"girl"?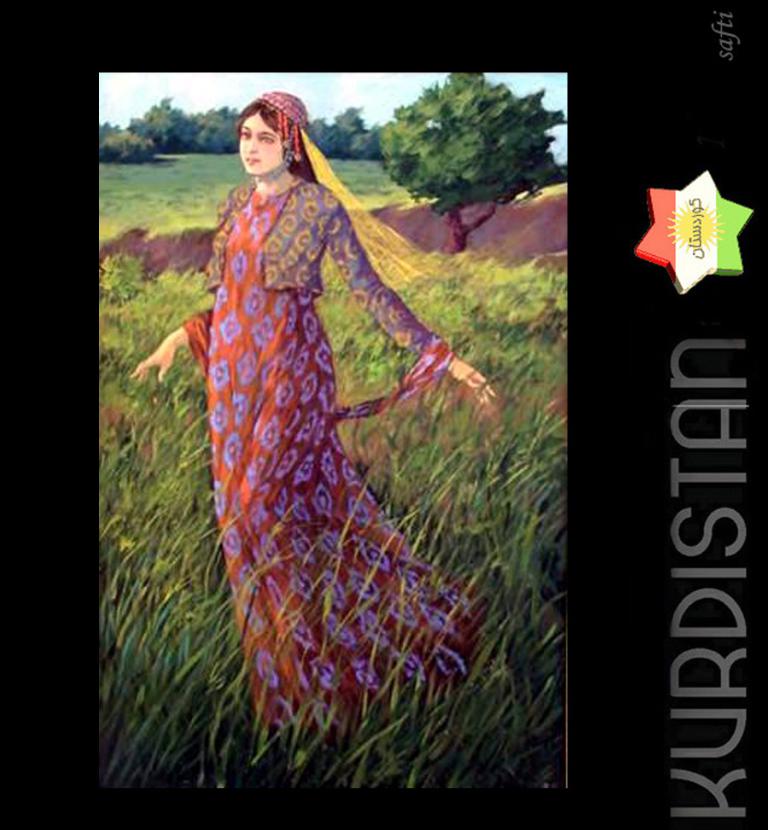
detection(125, 85, 496, 753)
